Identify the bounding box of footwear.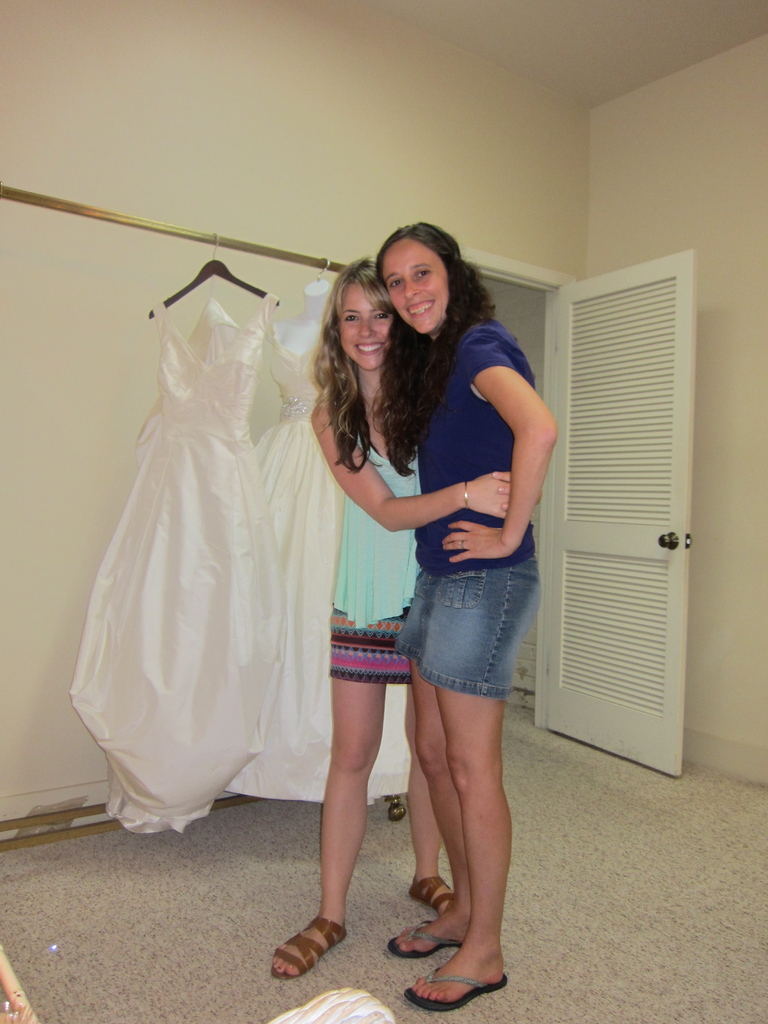
bbox(384, 916, 466, 958).
